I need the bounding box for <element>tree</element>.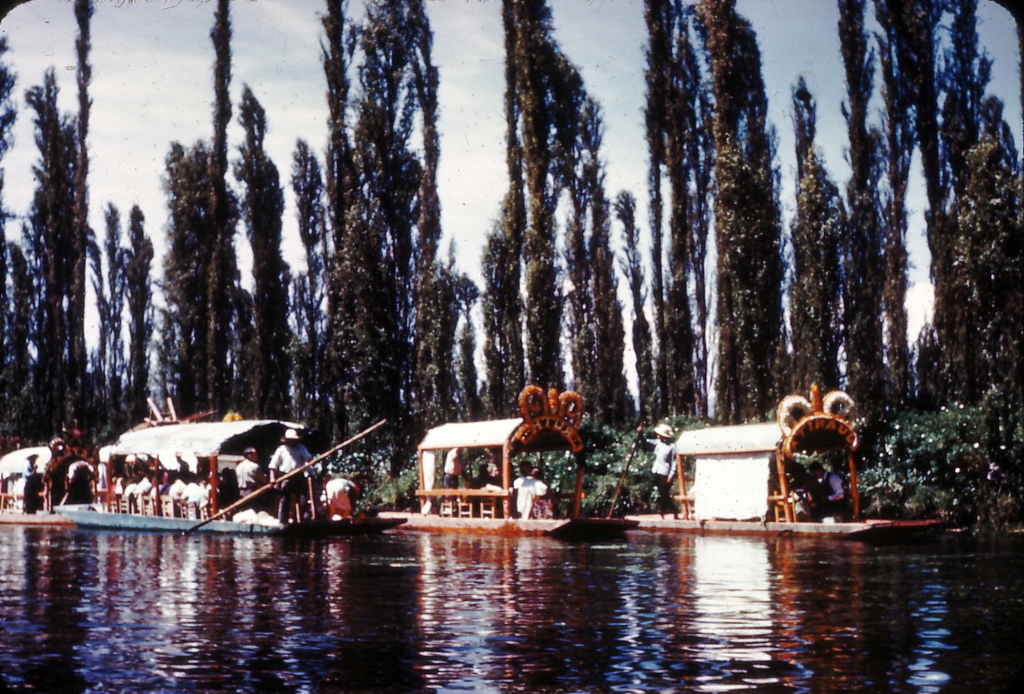
Here it is: left=831, top=0, right=898, bottom=410.
